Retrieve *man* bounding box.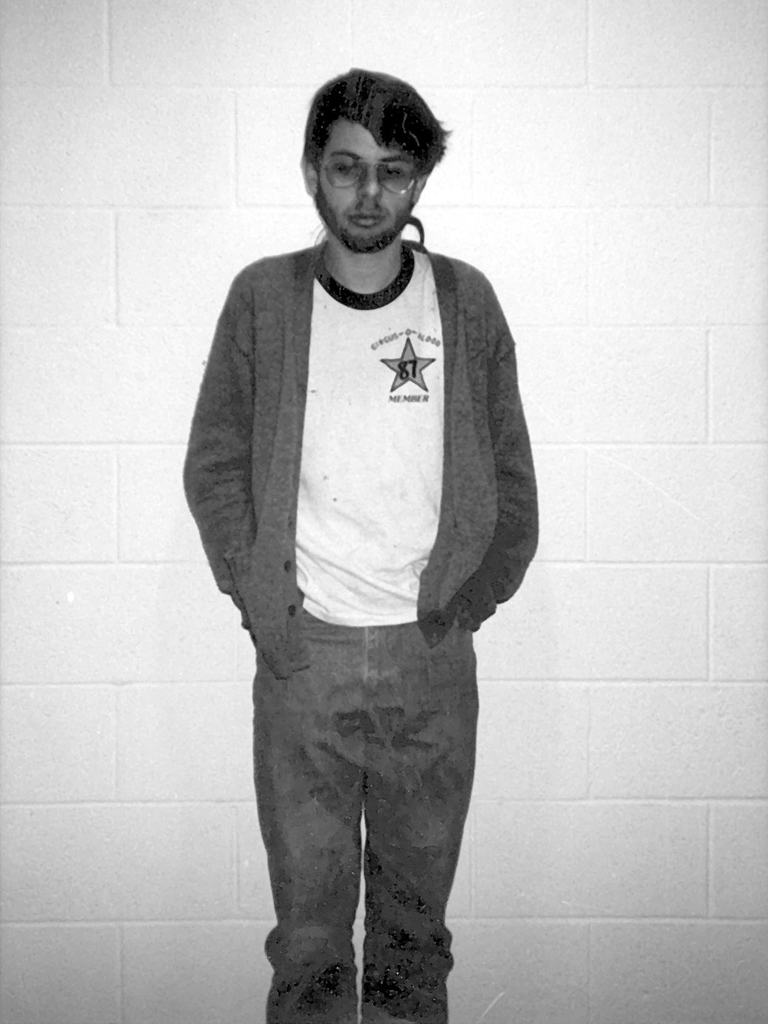
Bounding box: rect(167, 76, 556, 1023).
